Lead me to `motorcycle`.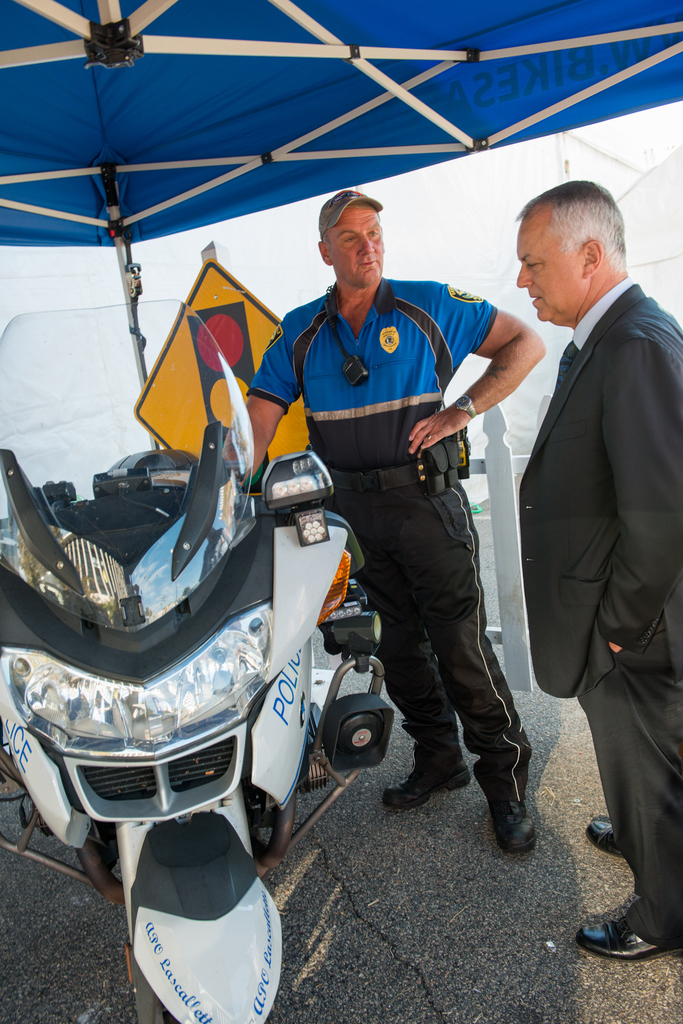
Lead to box=[1, 415, 435, 950].
